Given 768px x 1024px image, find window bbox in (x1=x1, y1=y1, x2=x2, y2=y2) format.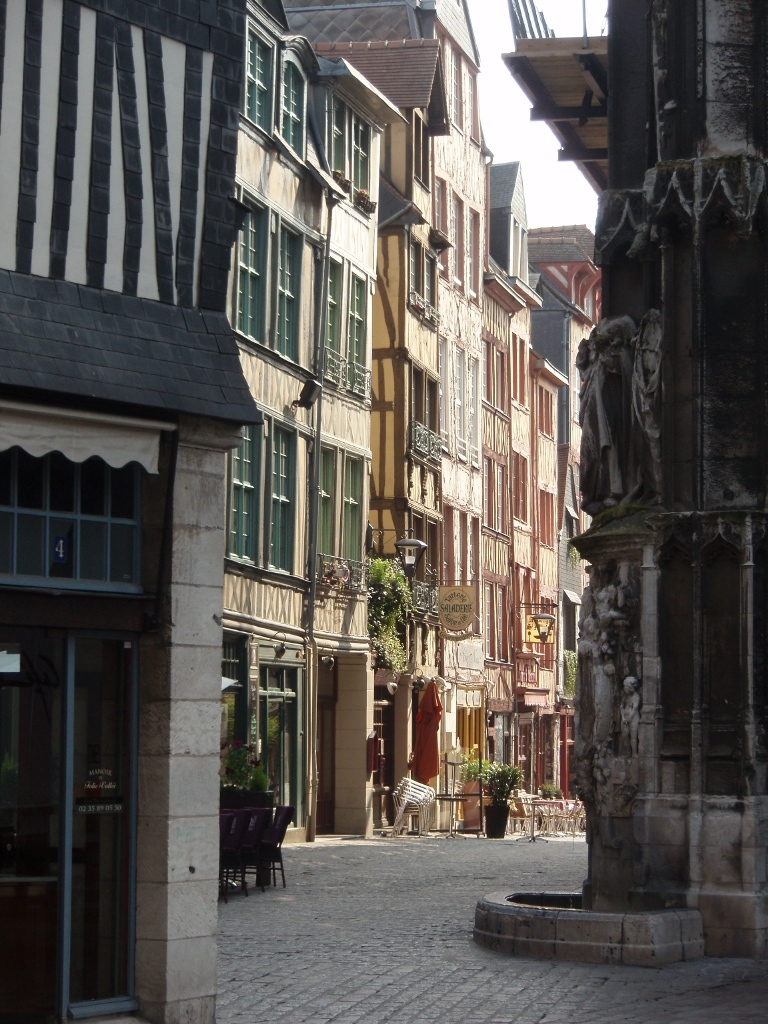
(x1=434, y1=494, x2=490, y2=647).
